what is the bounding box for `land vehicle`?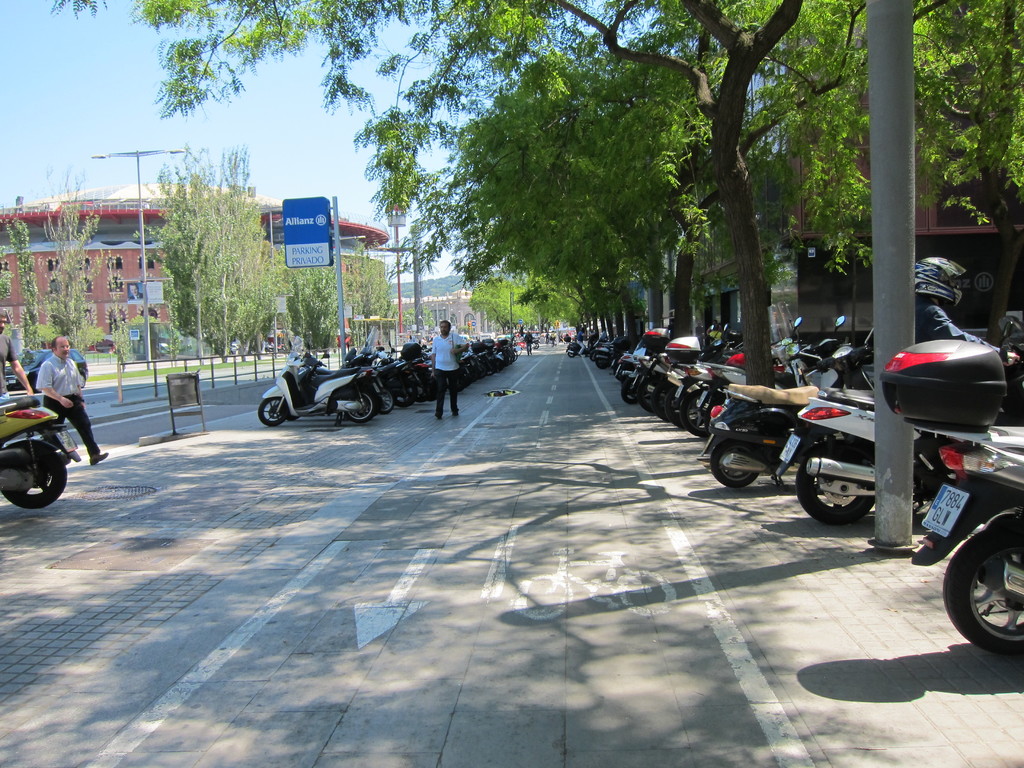
{"x1": 243, "y1": 353, "x2": 404, "y2": 429}.
